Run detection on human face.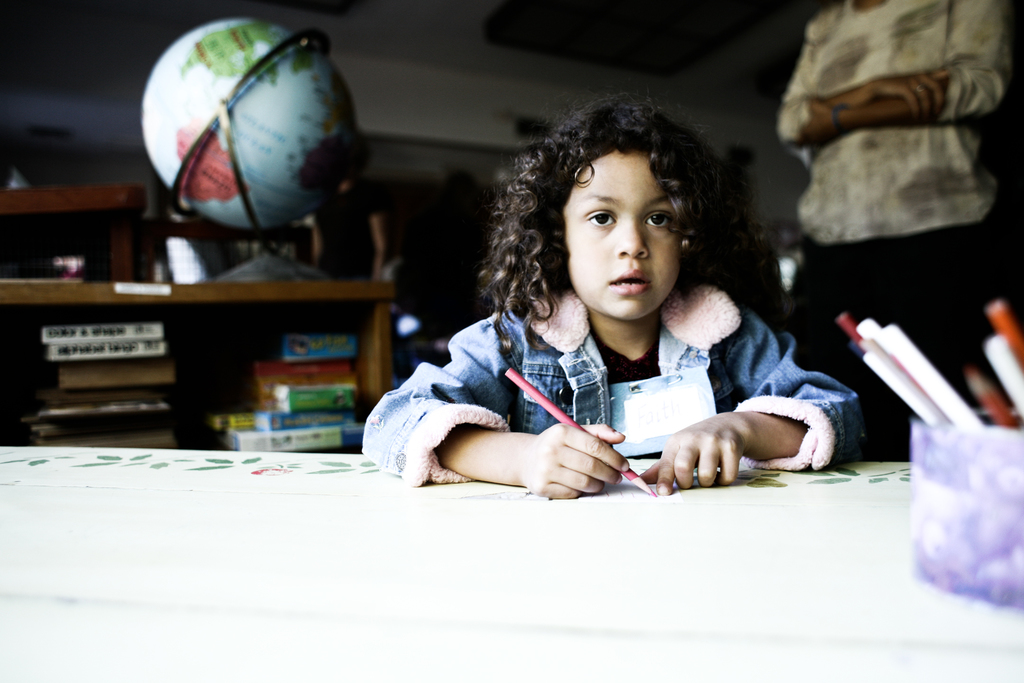
Result: Rect(561, 152, 682, 320).
